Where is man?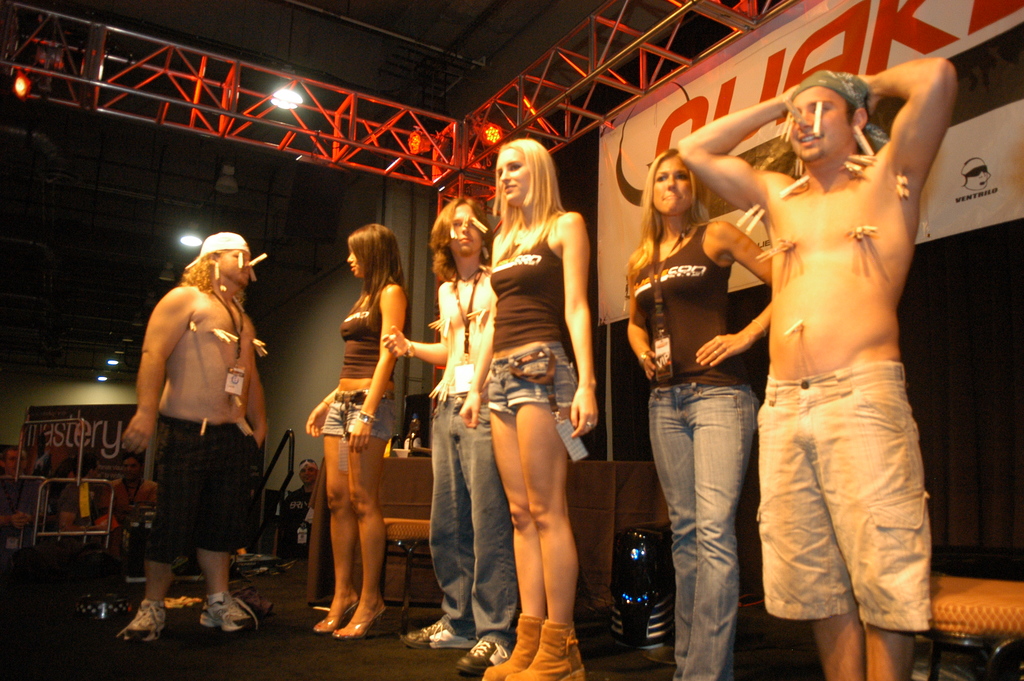
select_region(703, 22, 950, 673).
